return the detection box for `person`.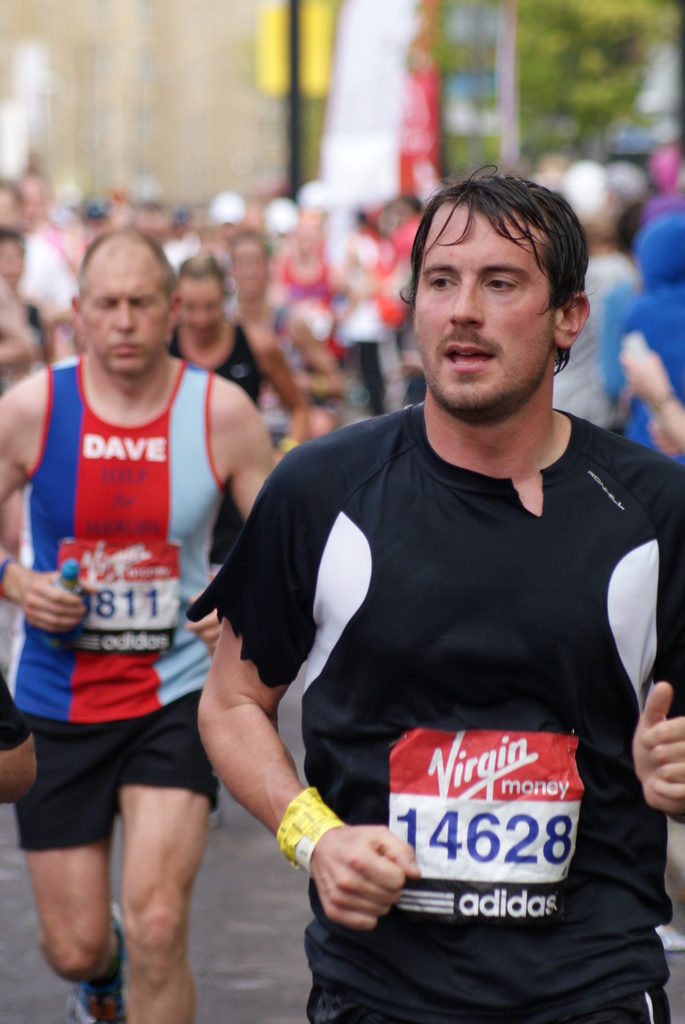
select_region(167, 257, 303, 577).
